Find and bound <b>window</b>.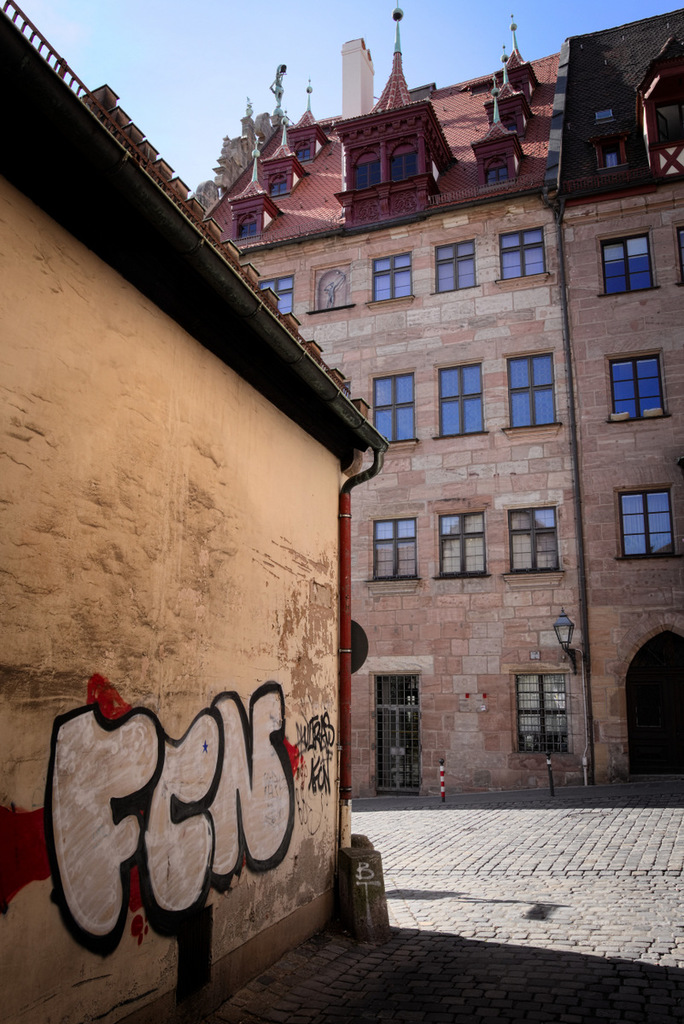
Bound: {"left": 466, "top": 148, "right": 519, "bottom": 193}.
